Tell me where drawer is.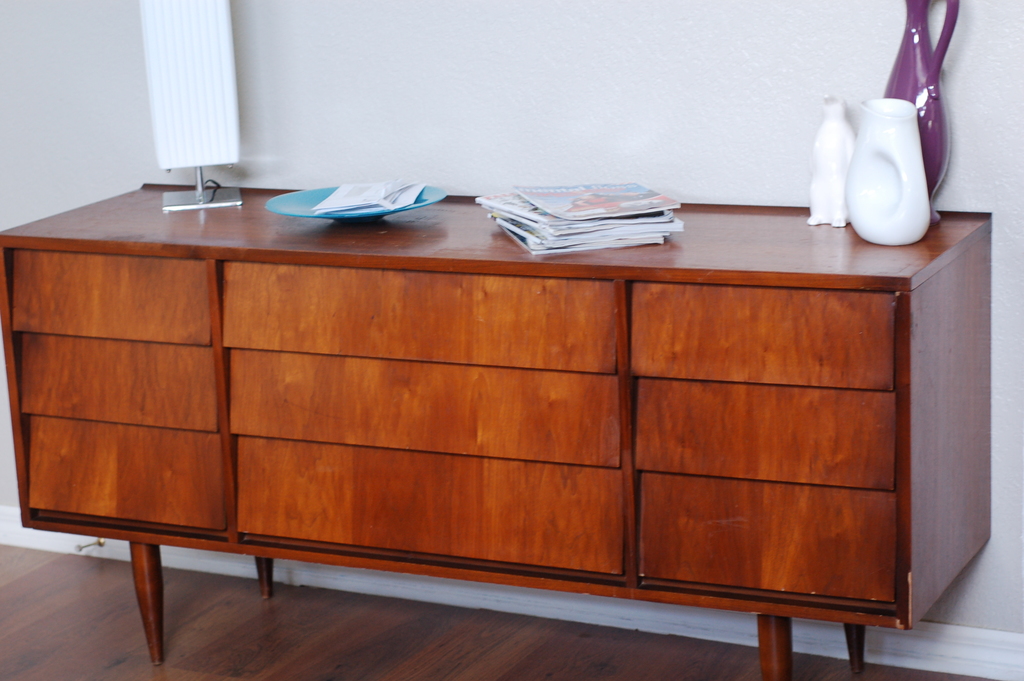
drawer is at 630,283,893,386.
